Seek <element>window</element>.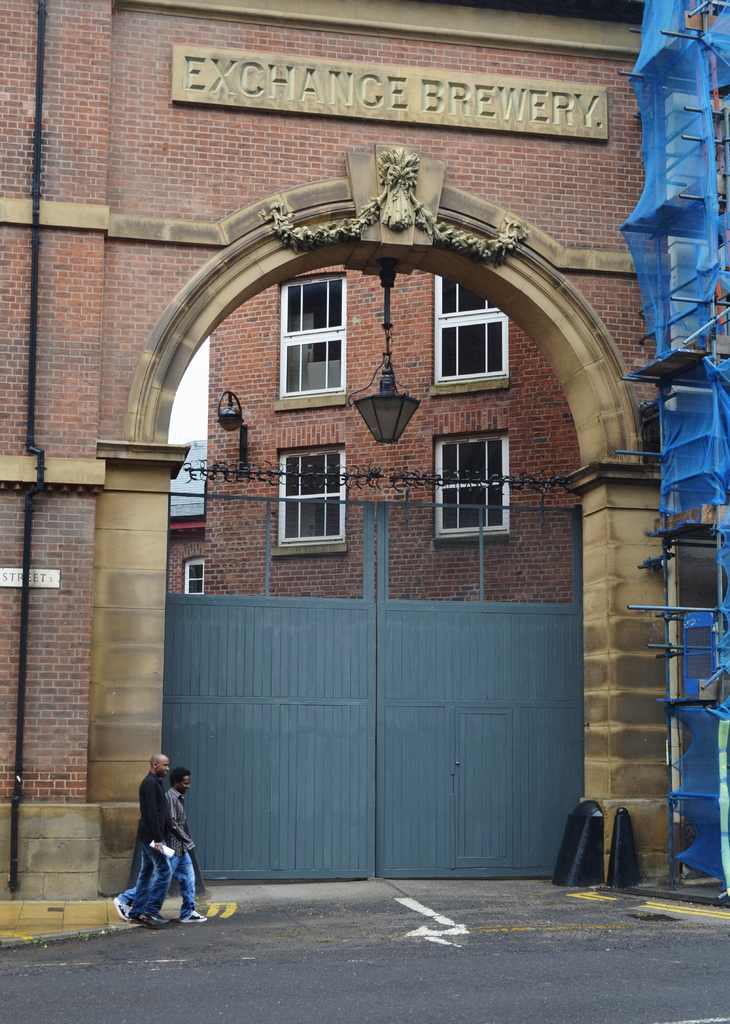
locate(431, 269, 511, 392).
